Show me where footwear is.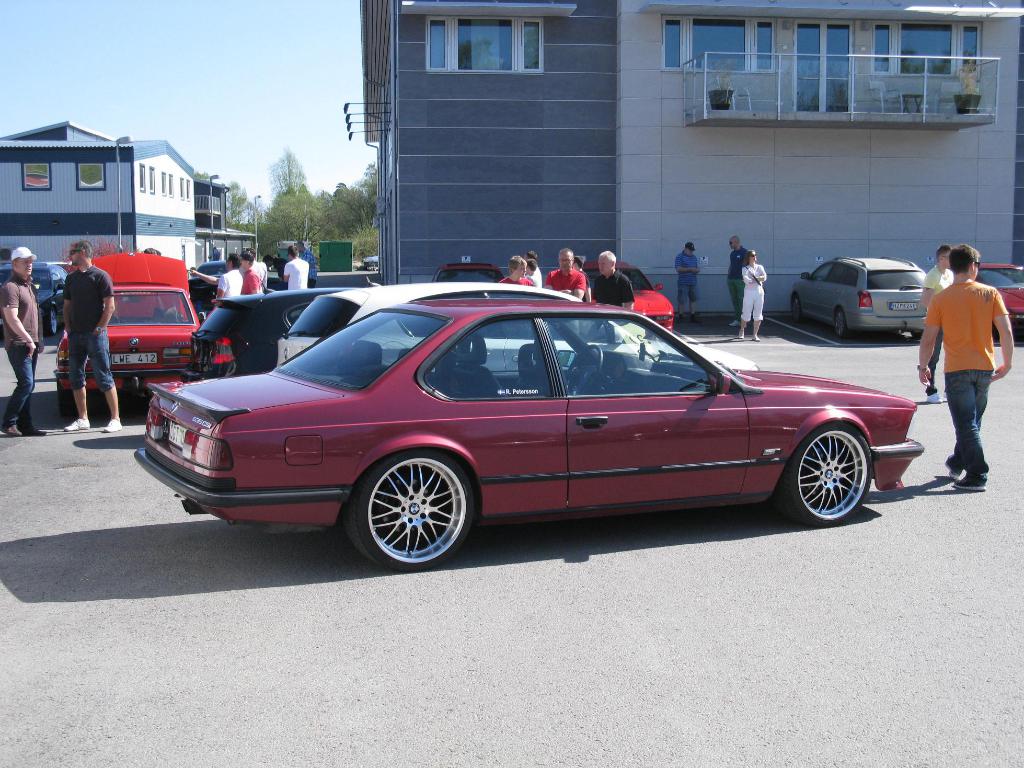
footwear is at left=739, top=327, right=746, bottom=338.
